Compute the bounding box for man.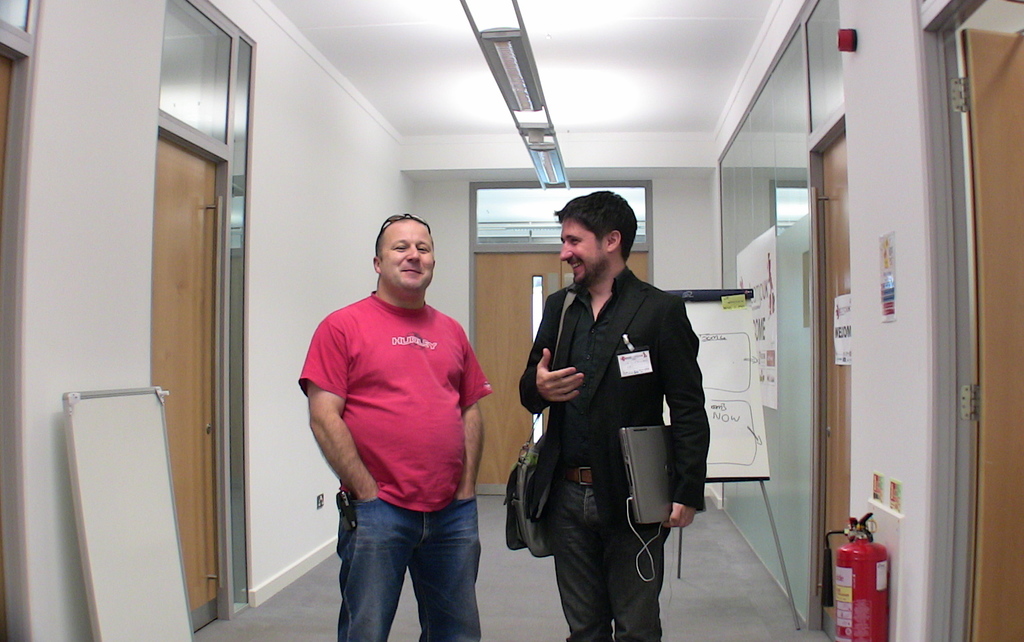
[295, 205, 502, 641].
